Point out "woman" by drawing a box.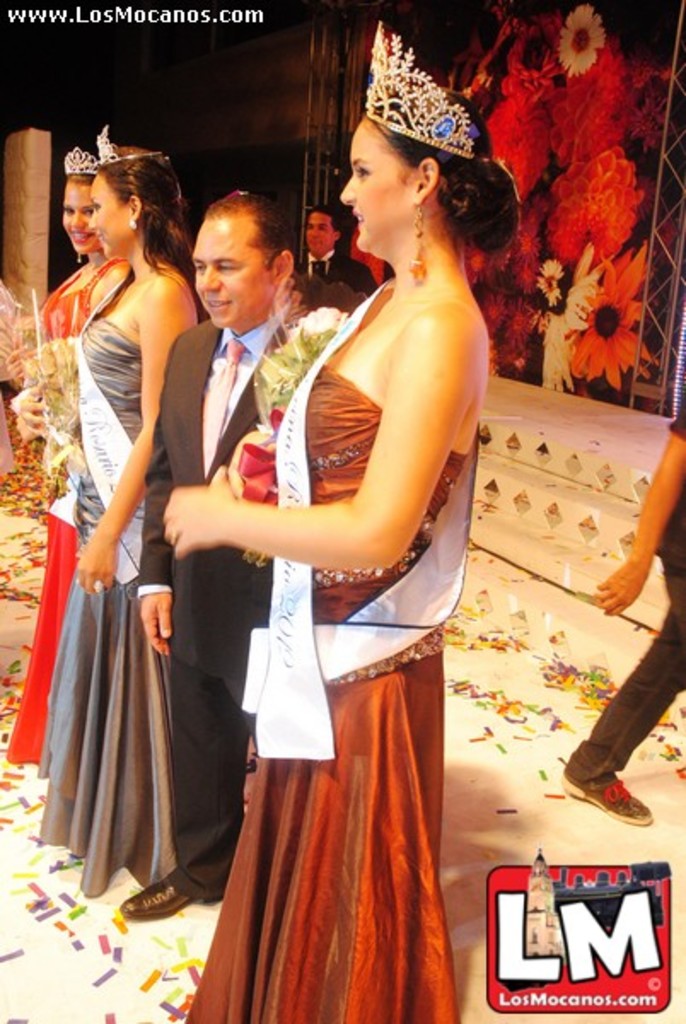
x1=157, y1=19, x2=522, y2=1022.
